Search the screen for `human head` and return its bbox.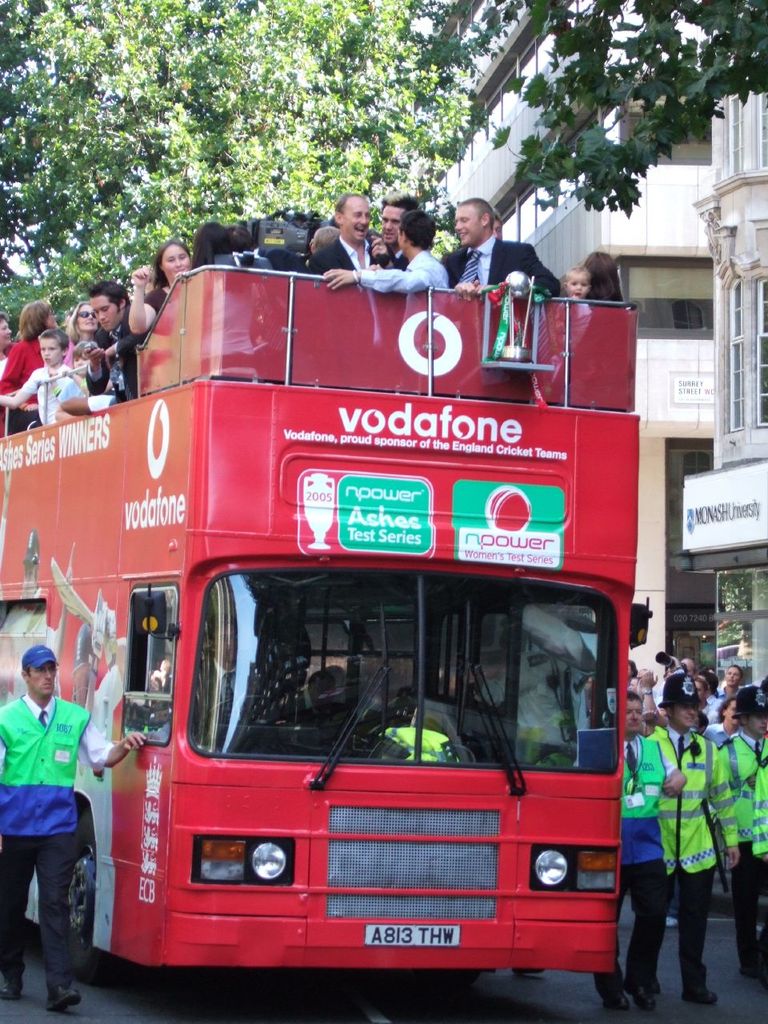
Found: bbox=(330, 193, 370, 237).
